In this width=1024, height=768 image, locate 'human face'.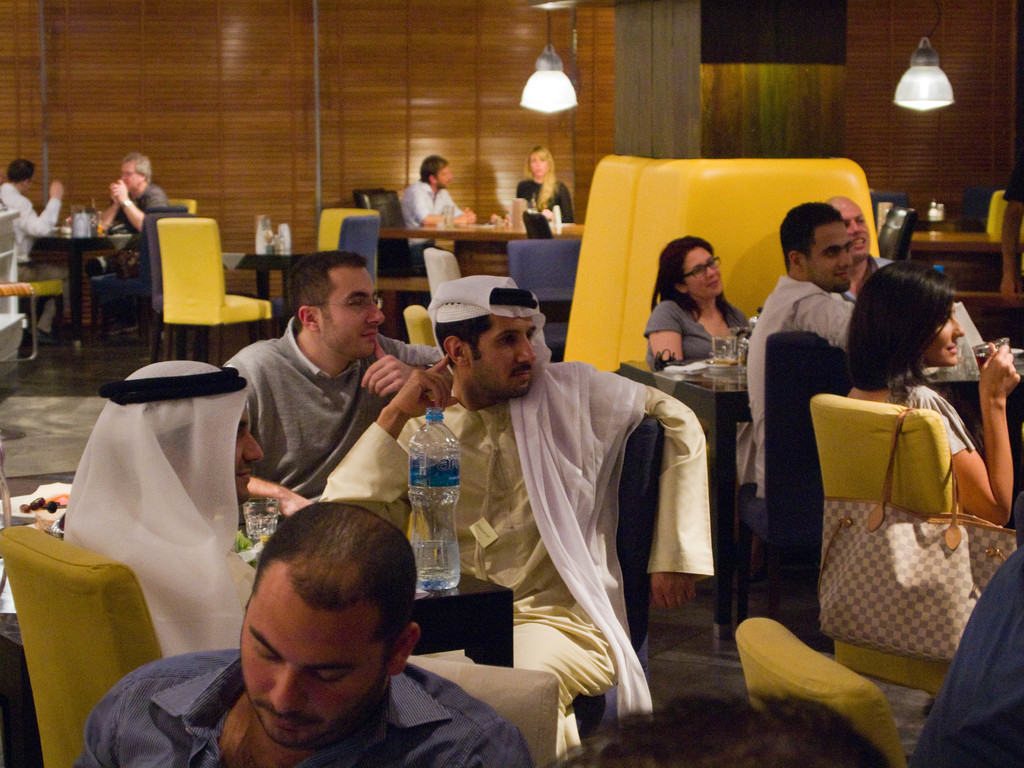
Bounding box: BBox(532, 152, 546, 179).
